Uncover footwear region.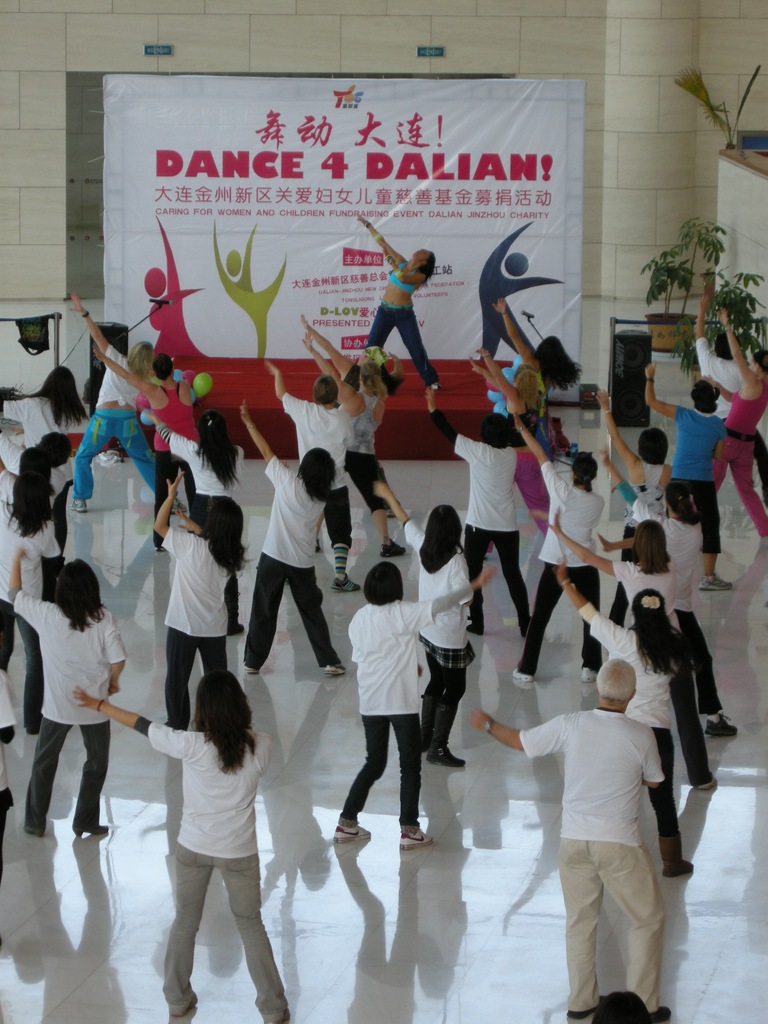
Uncovered: 513, 669, 532, 685.
